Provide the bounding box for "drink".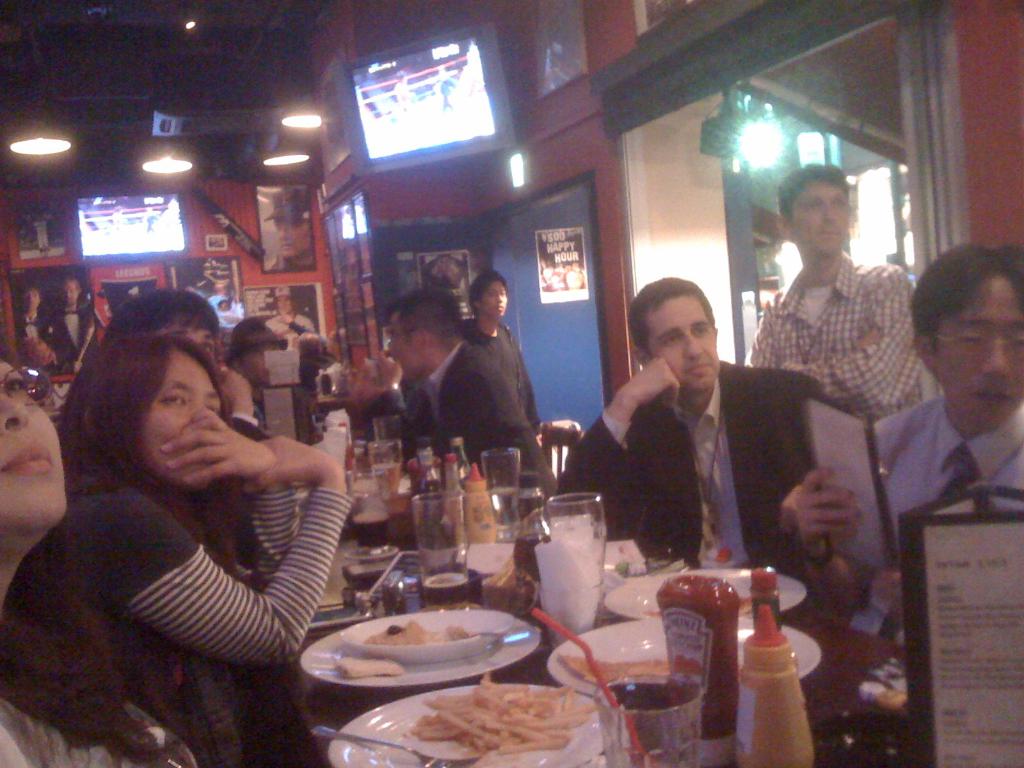
rect(514, 479, 552, 625).
